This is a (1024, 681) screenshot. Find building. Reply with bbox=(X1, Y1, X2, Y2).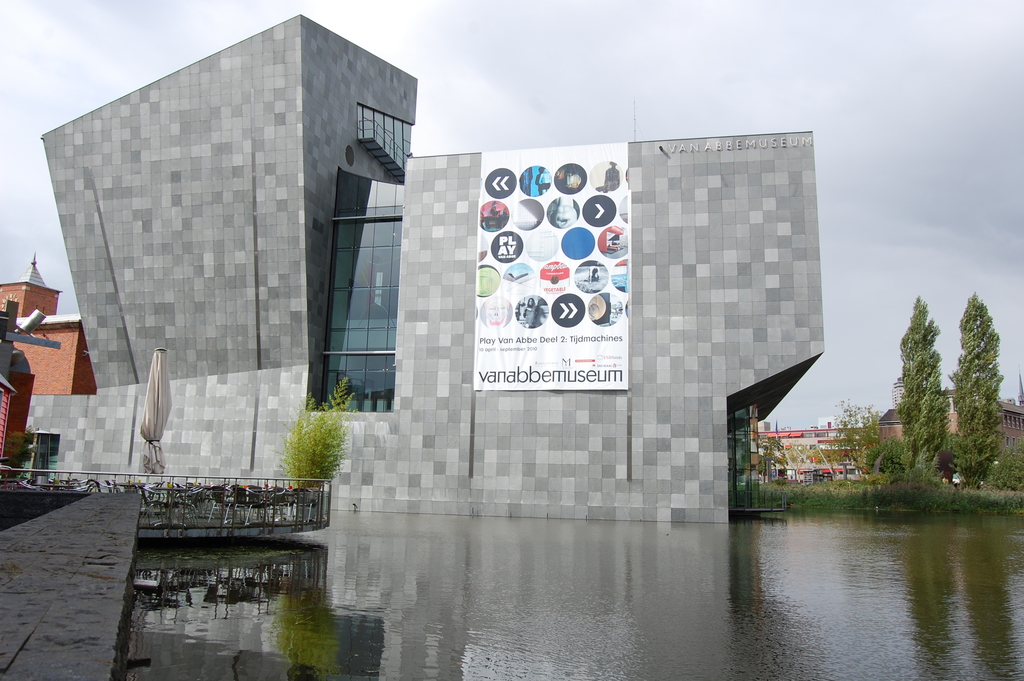
bbox=(0, 15, 826, 520).
